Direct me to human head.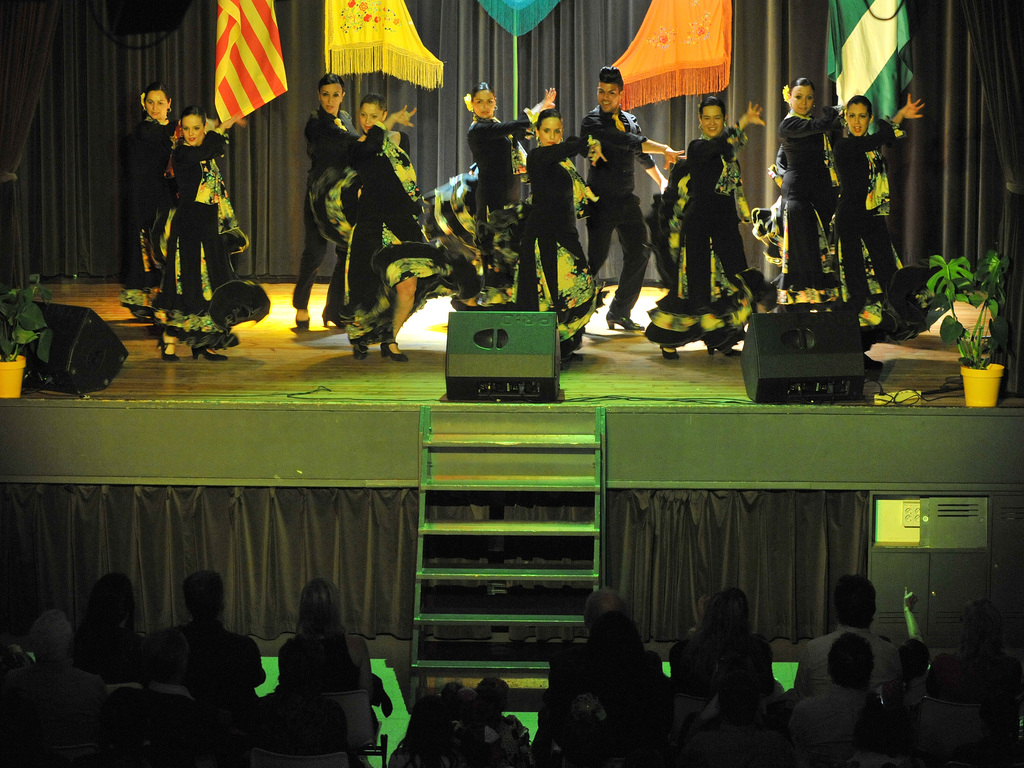
Direction: rect(583, 586, 625, 634).
